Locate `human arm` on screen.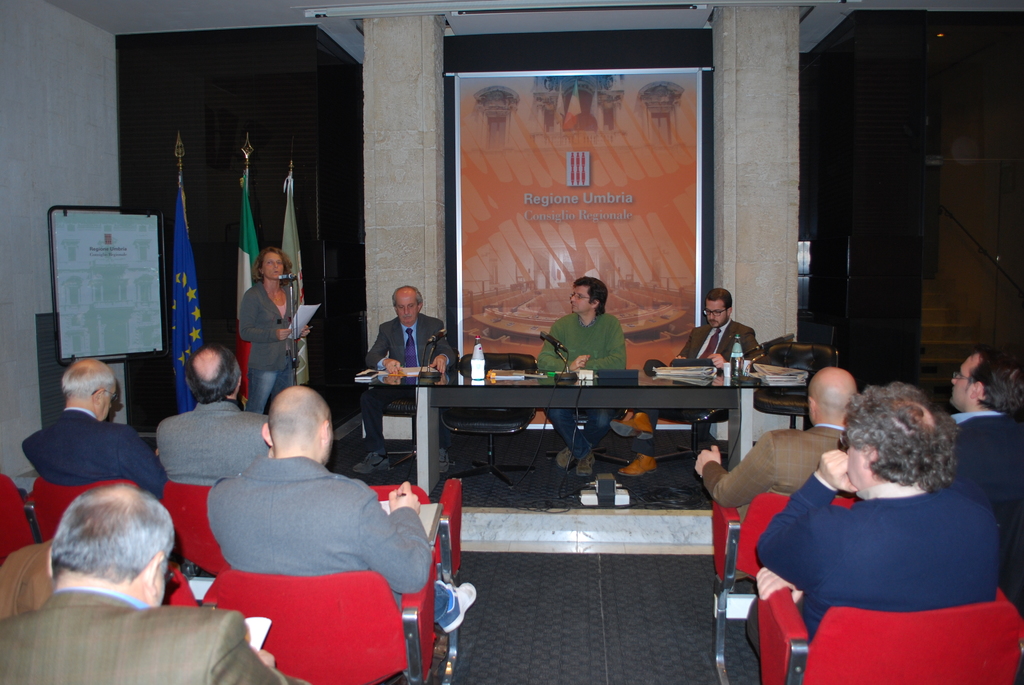
On screen at left=530, top=321, right=588, bottom=374.
